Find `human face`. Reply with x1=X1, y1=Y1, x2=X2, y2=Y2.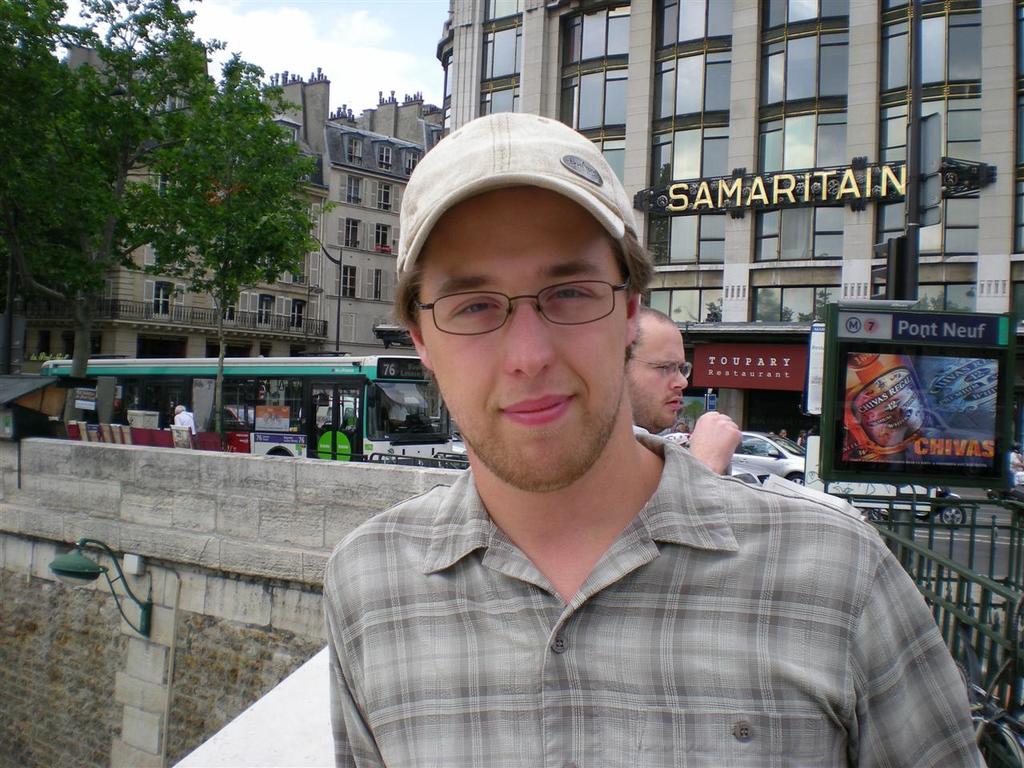
x1=625, y1=332, x2=690, y2=435.
